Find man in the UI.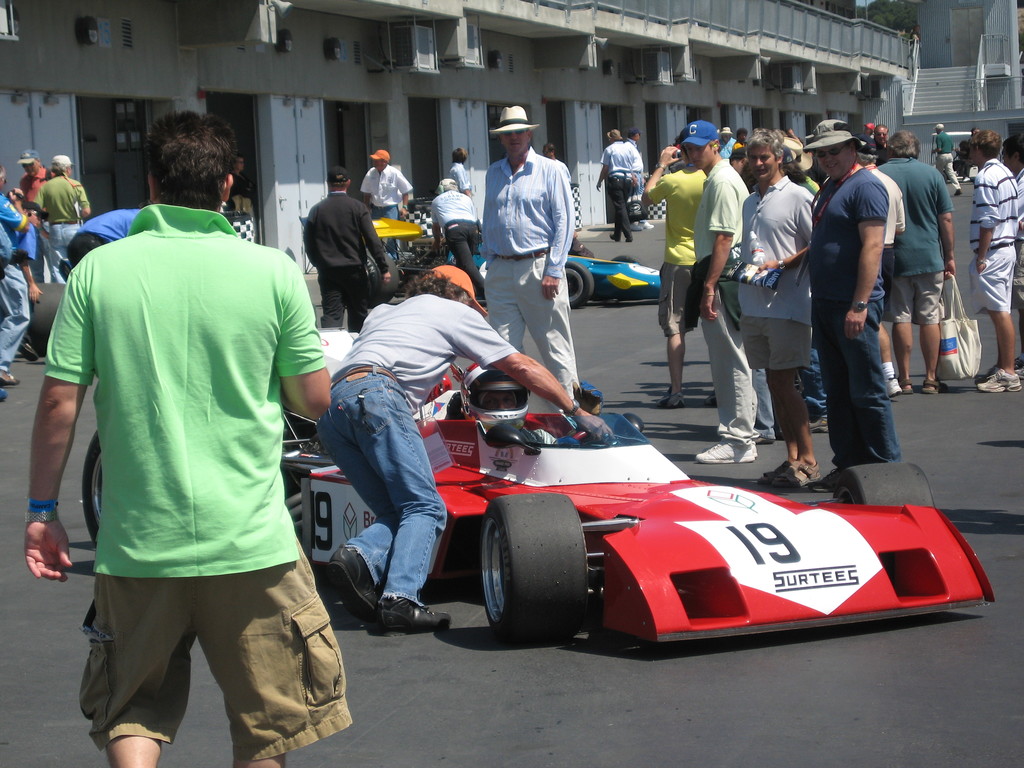
UI element at bbox=[37, 159, 89, 290].
